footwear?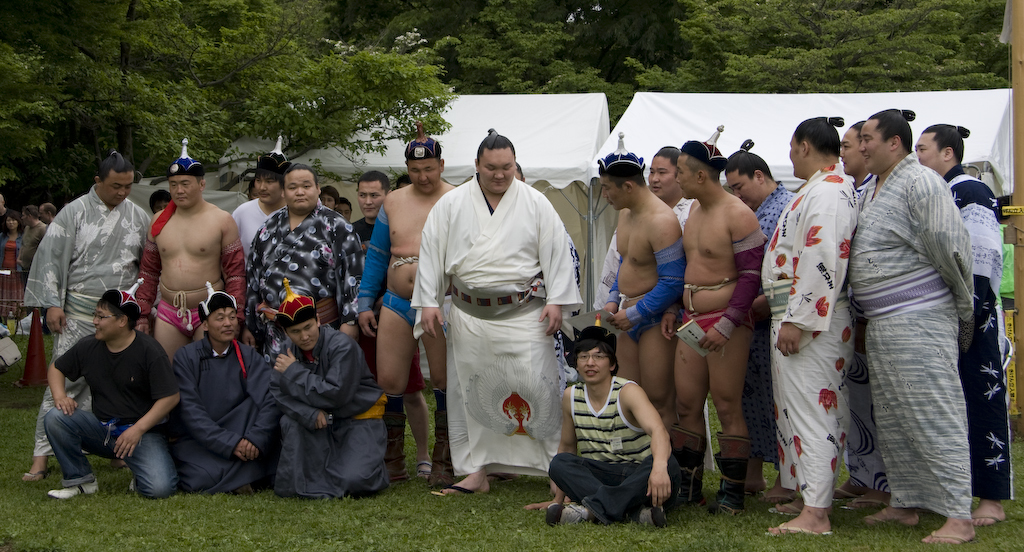
<region>833, 483, 848, 506</region>
